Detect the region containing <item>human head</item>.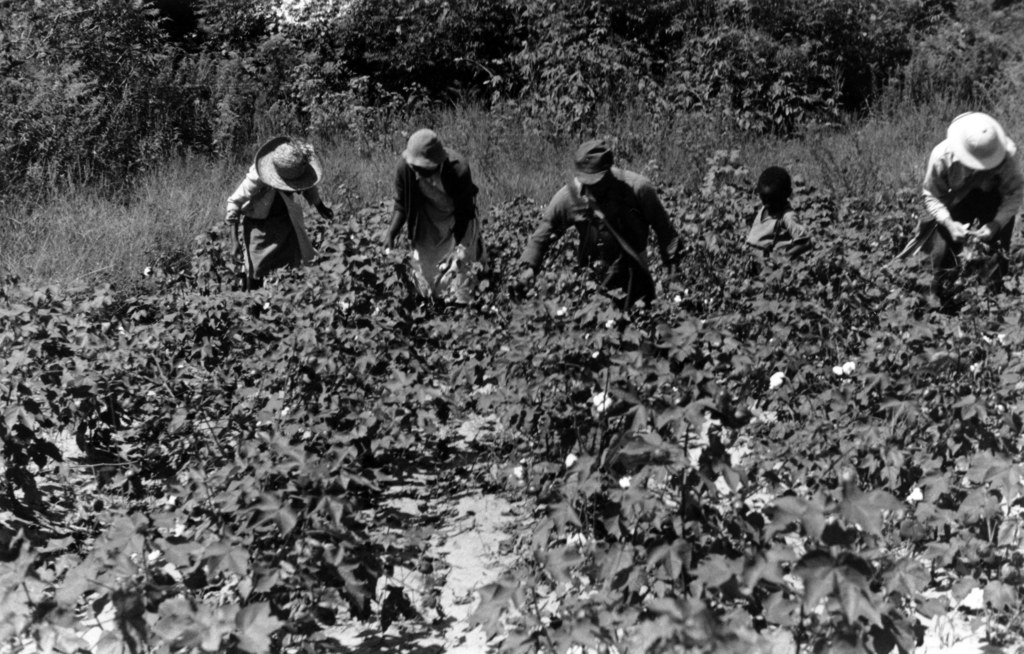
select_region(759, 166, 792, 208).
